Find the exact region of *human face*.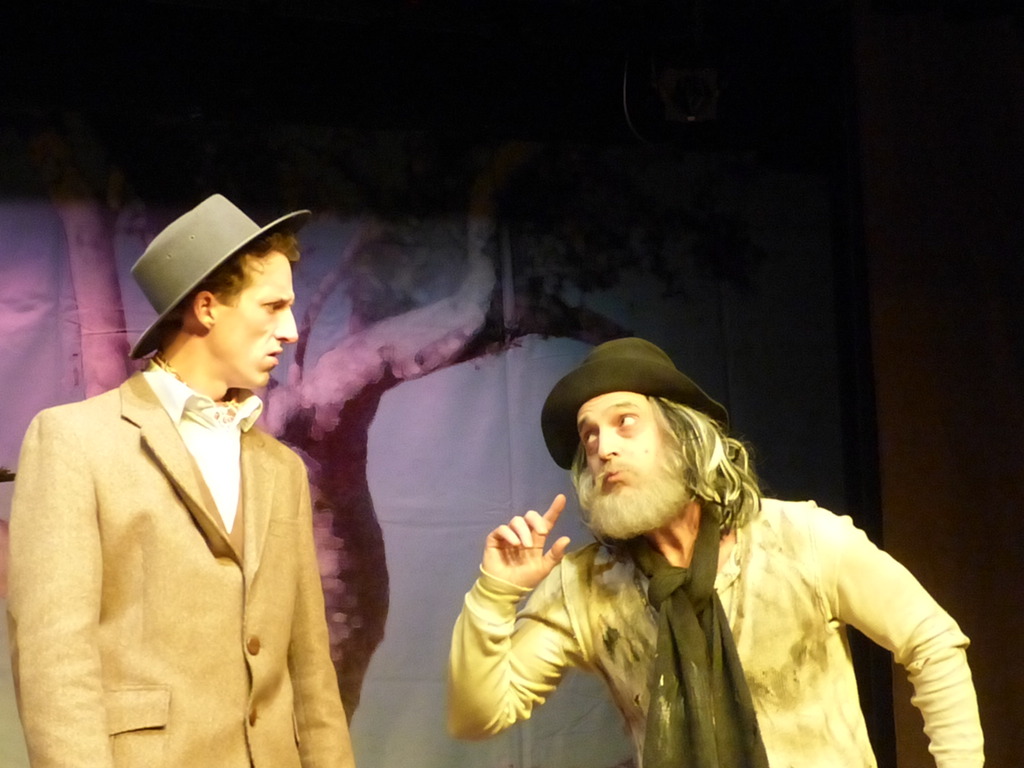
Exact region: 573 388 685 513.
